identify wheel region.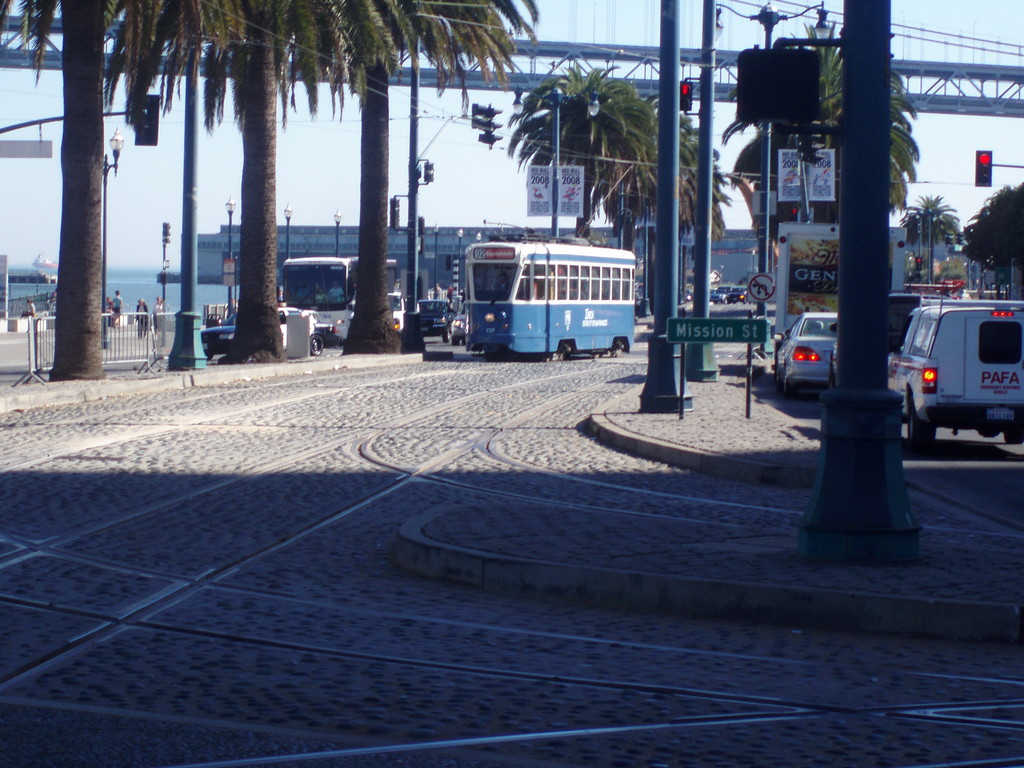
Region: [445, 333, 447, 342].
